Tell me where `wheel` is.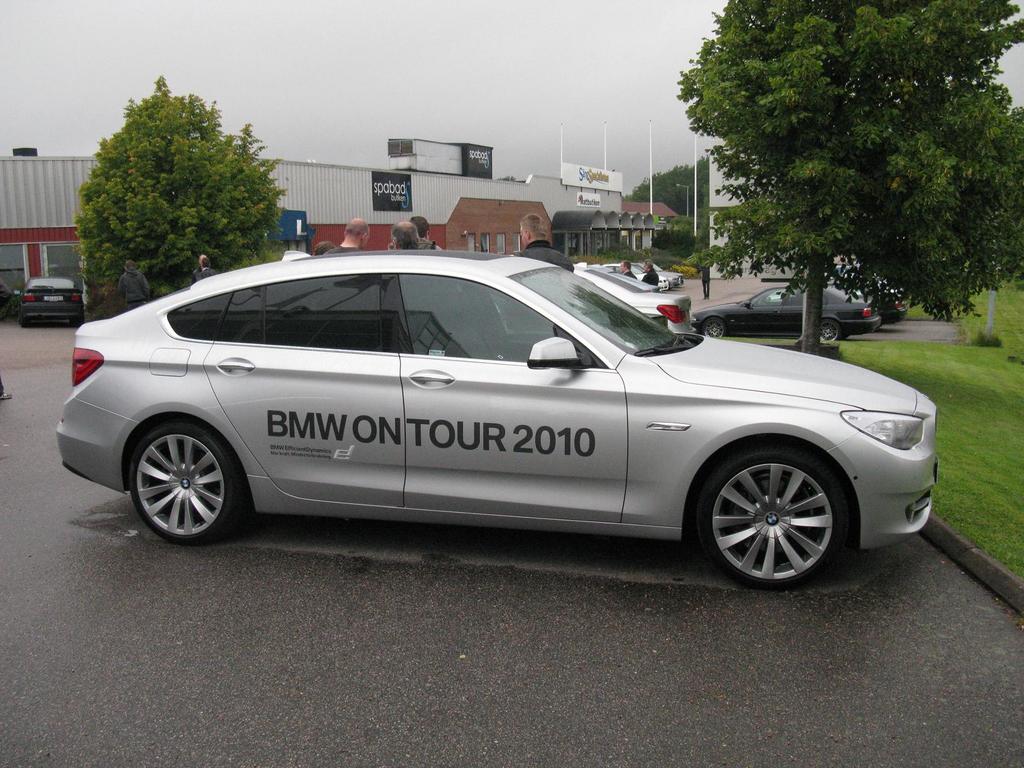
`wheel` is at locate(129, 422, 237, 543).
